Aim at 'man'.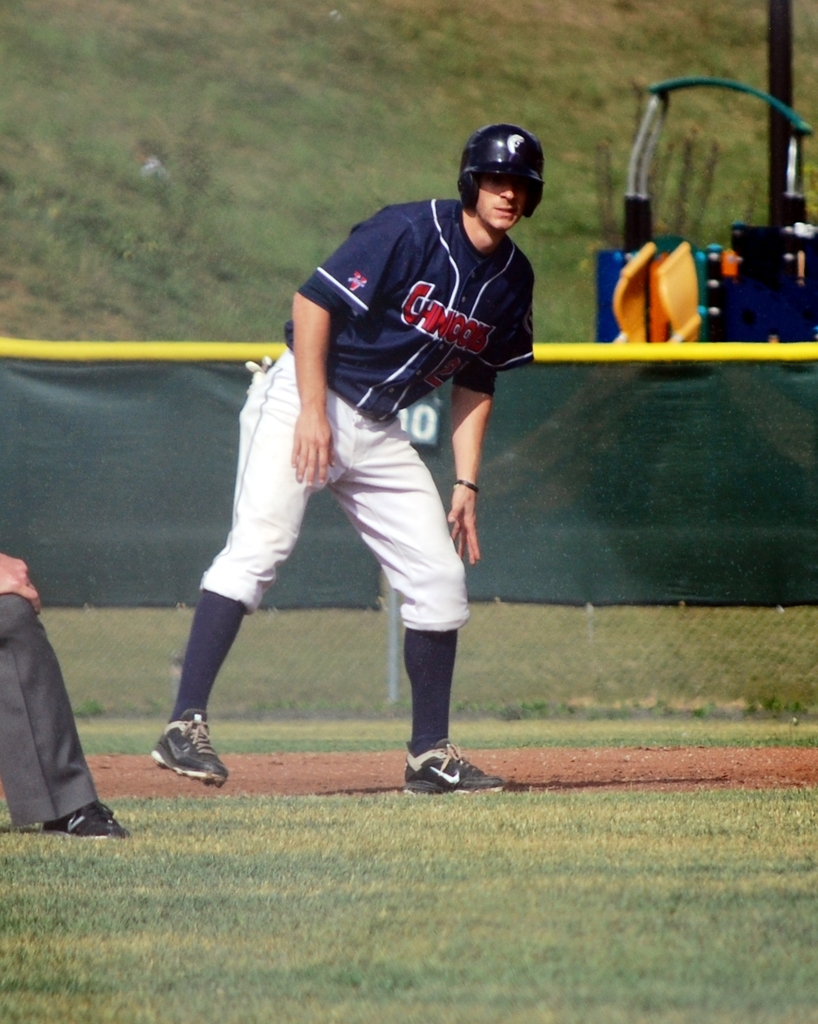
Aimed at bbox(134, 242, 574, 772).
